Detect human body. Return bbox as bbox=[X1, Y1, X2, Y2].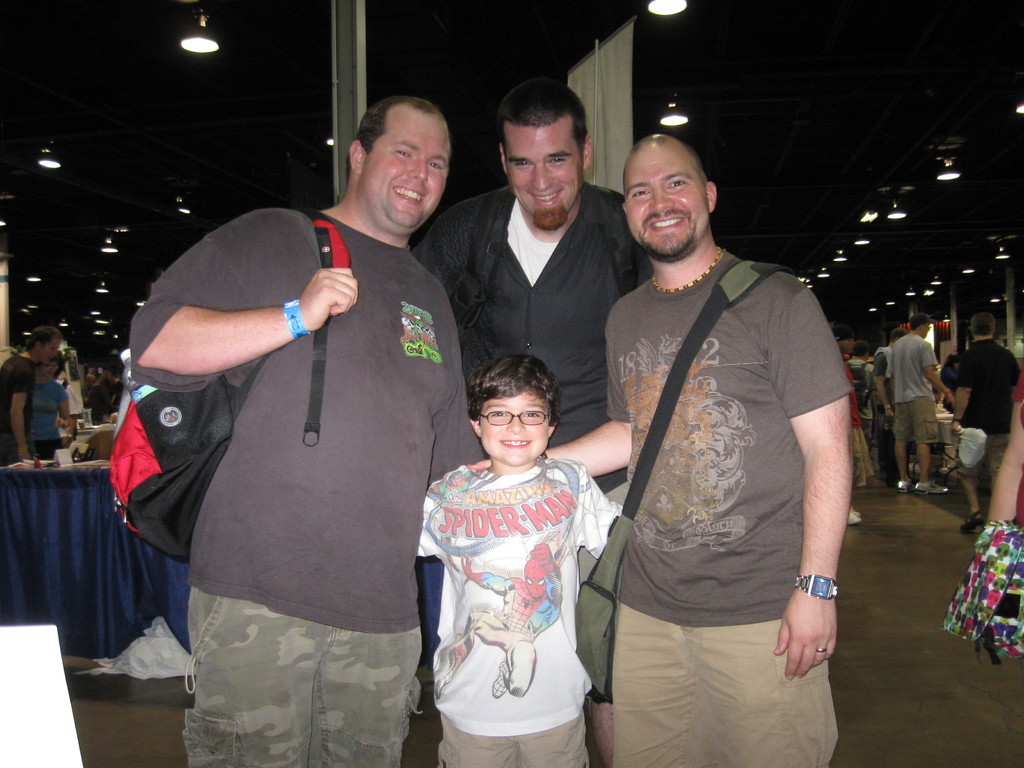
bbox=[406, 79, 657, 767].
